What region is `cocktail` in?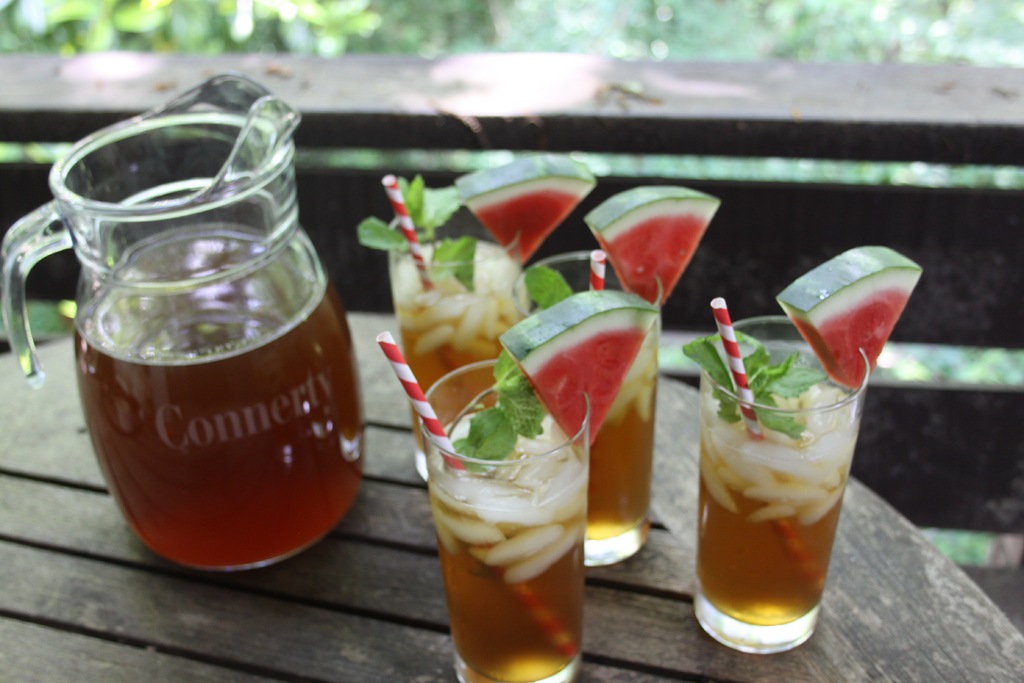
[357,154,600,481].
